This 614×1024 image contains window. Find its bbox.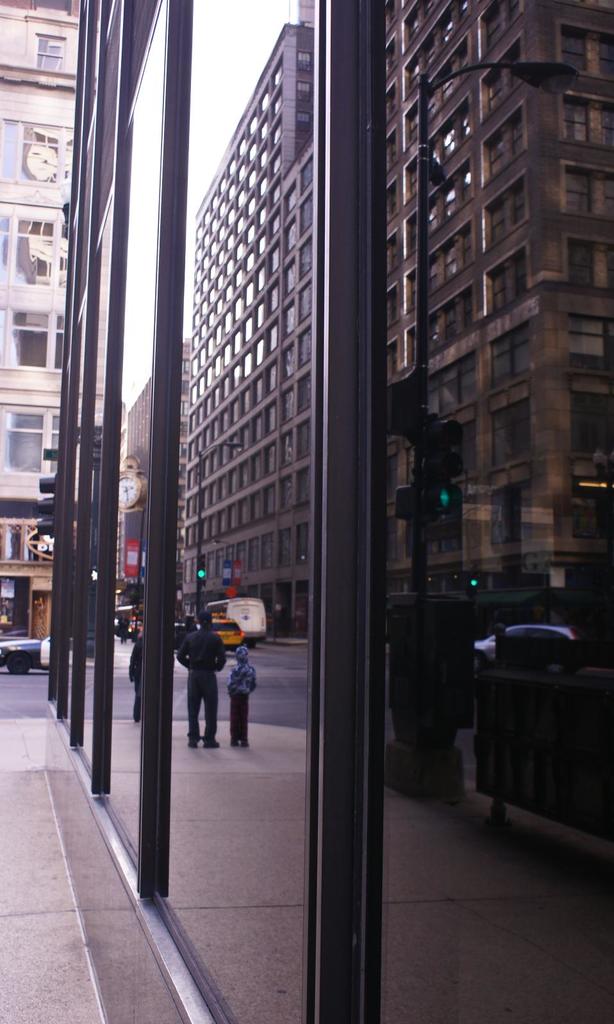
<region>567, 168, 613, 215</region>.
